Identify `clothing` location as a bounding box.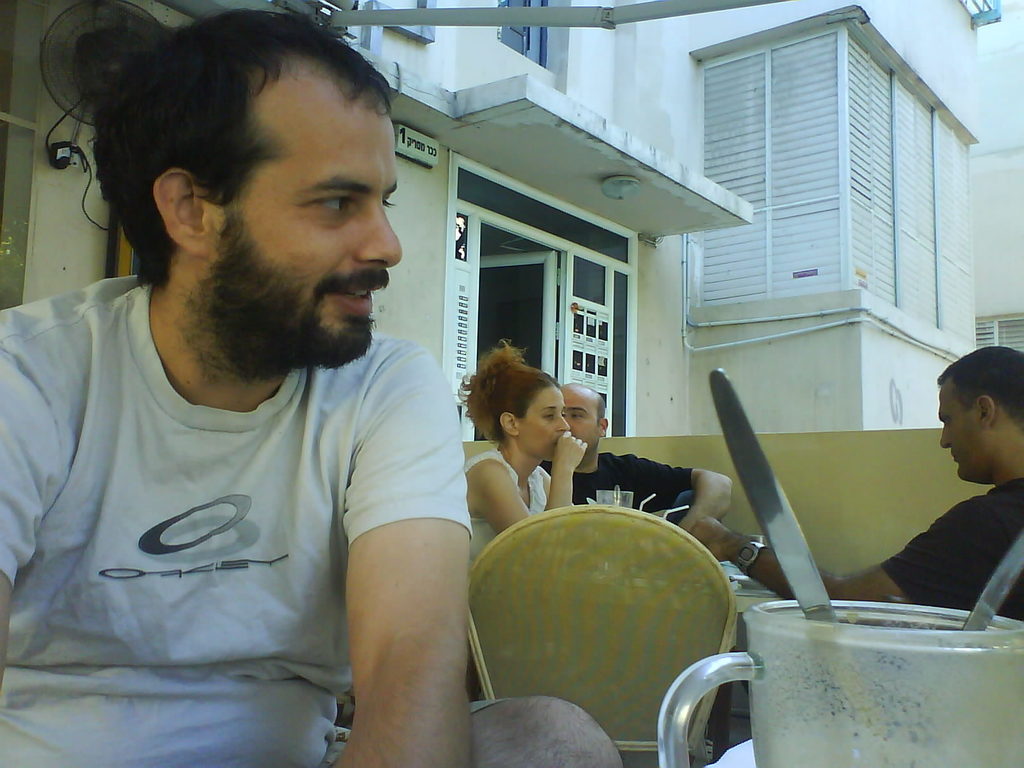
left=466, top=449, right=547, bottom=569.
